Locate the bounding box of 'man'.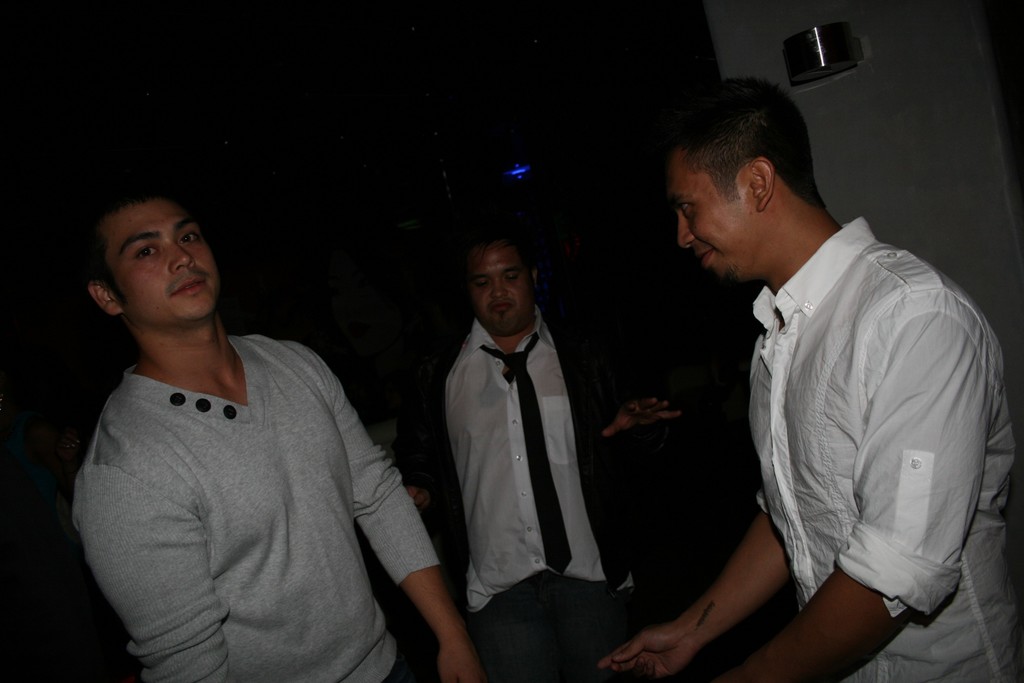
Bounding box: x1=595, y1=72, x2=1023, y2=682.
